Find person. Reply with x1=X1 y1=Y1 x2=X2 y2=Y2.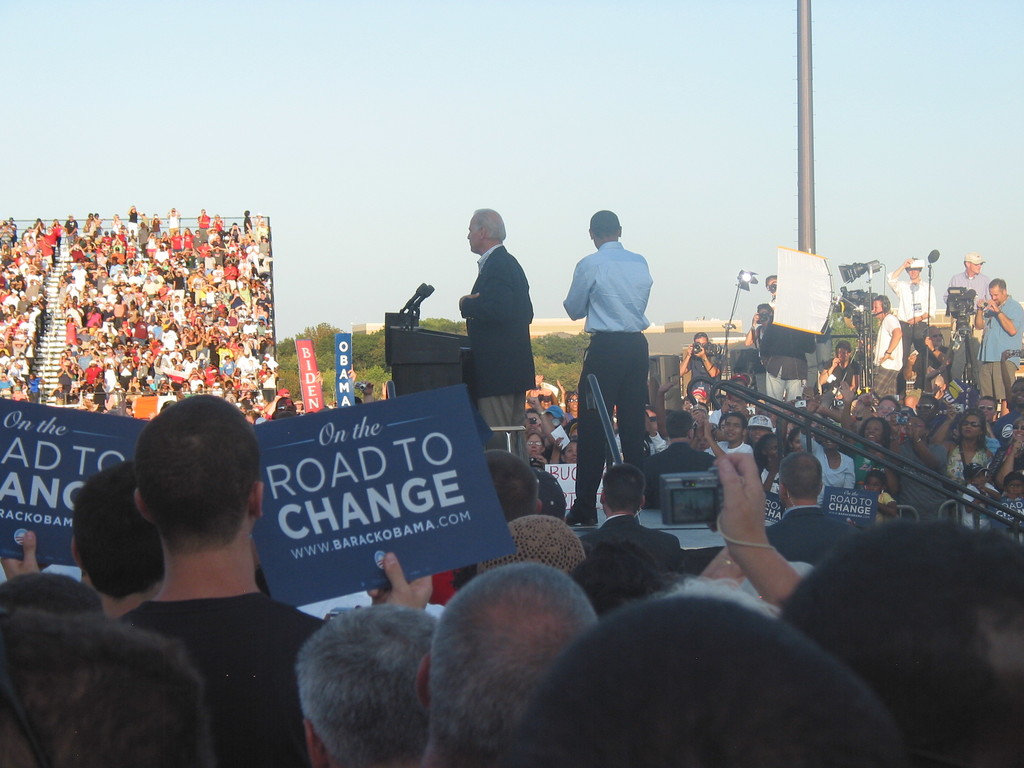
x1=654 y1=409 x2=726 y2=476.
